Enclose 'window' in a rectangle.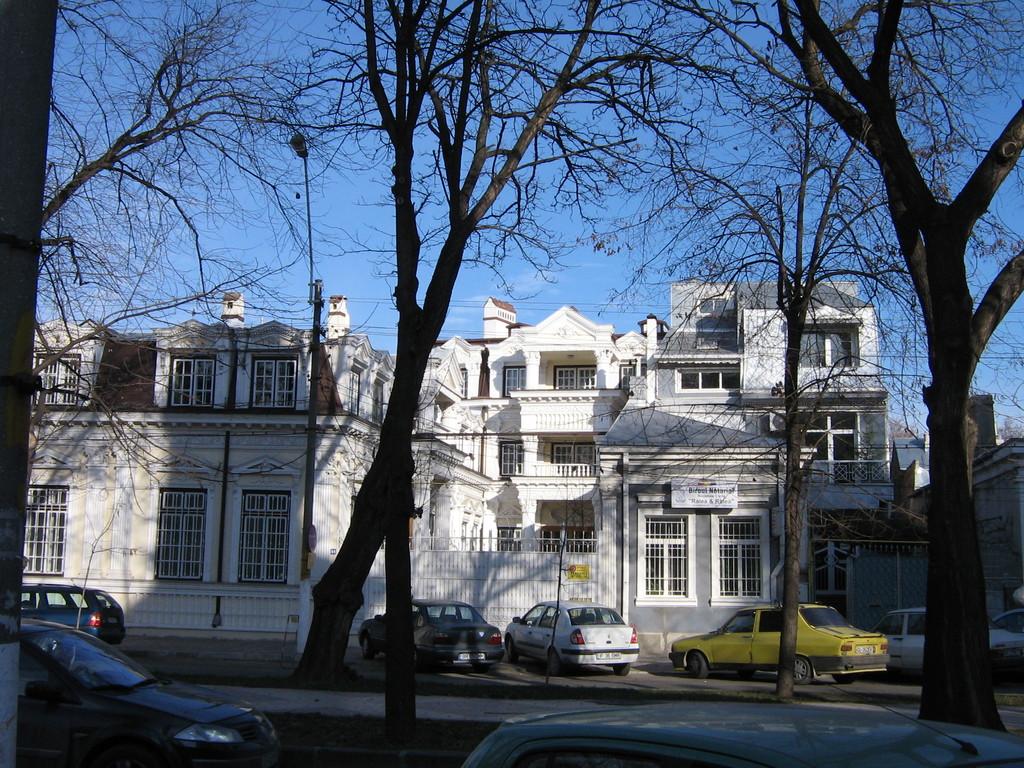
<region>503, 365, 517, 393</region>.
